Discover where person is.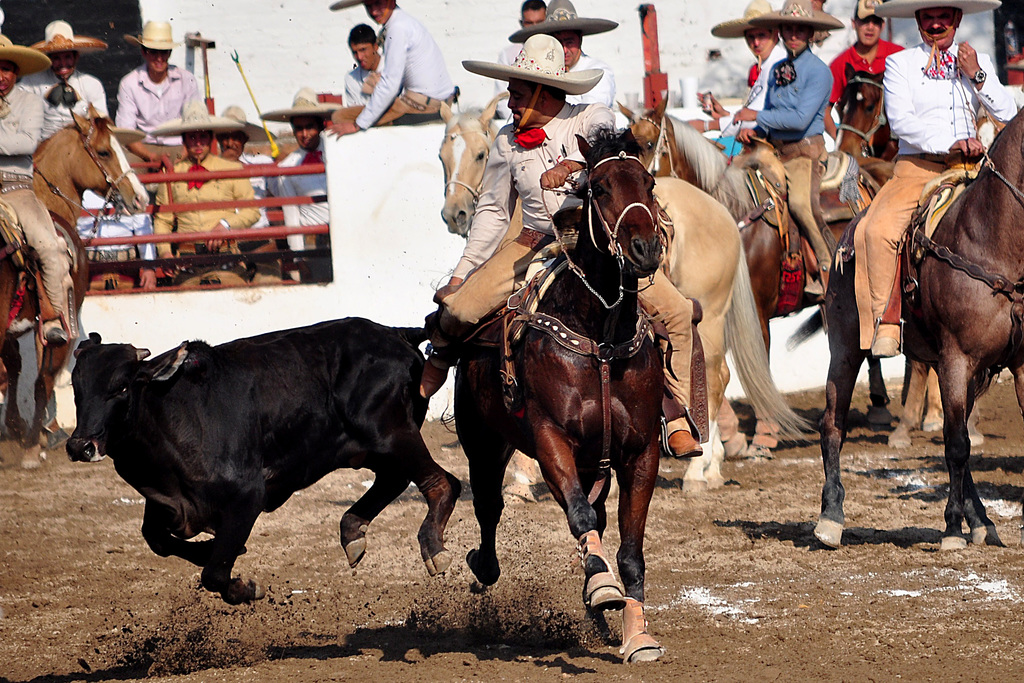
Discovered at x1=488 y1=0 x2=552 y2=117.
